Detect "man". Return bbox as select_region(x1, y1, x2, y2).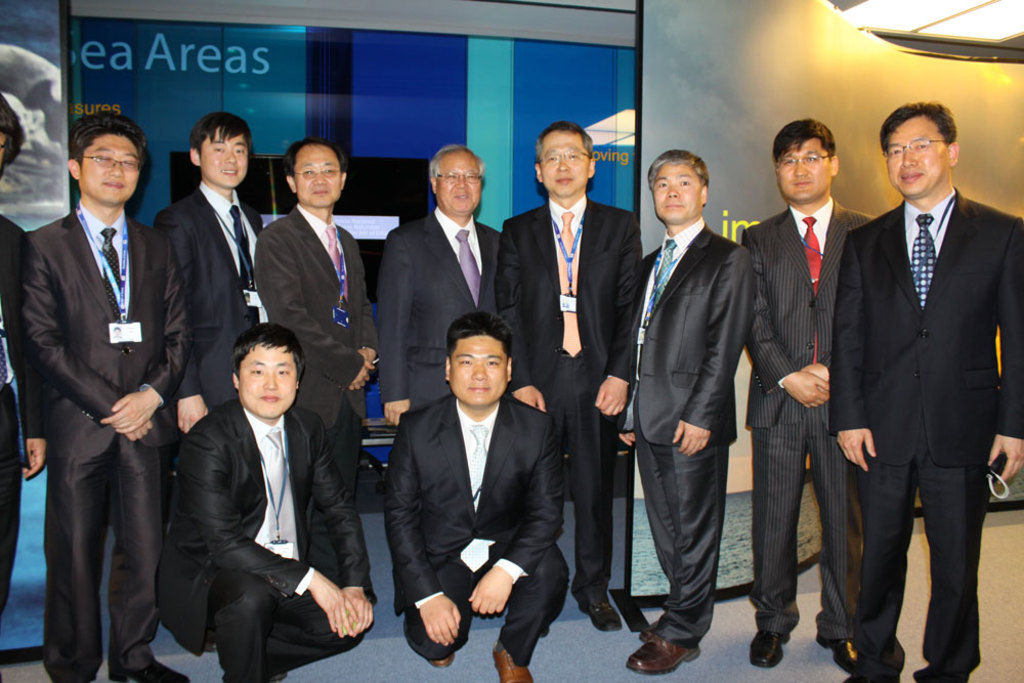
select_region(16, 75, 186, 682).
